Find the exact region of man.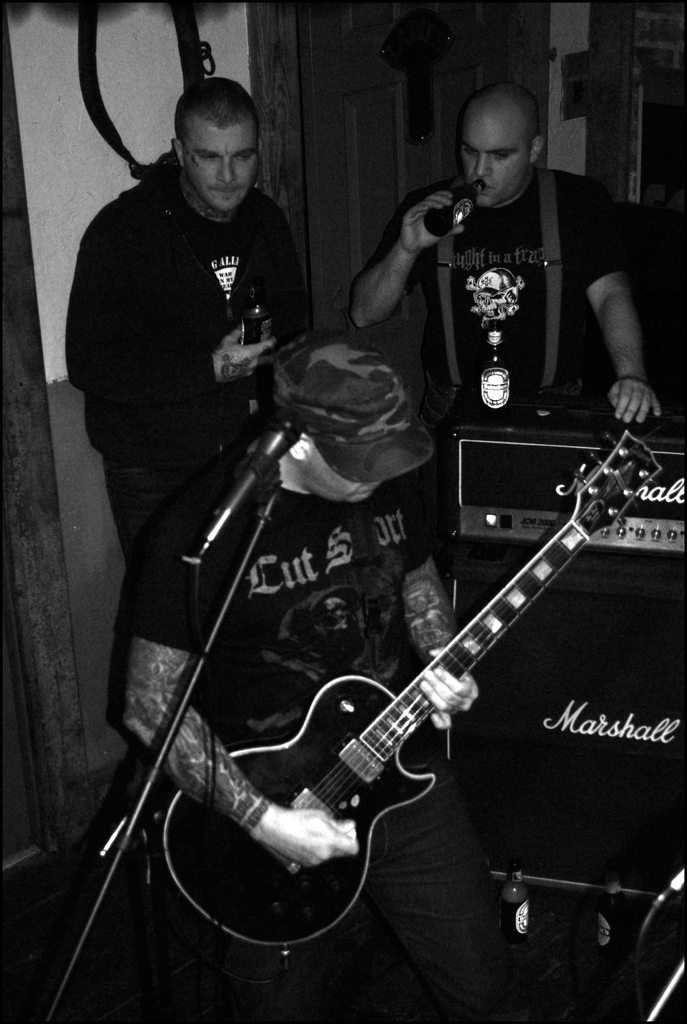
Exact region: bbox(65, 84, 316, 784).
